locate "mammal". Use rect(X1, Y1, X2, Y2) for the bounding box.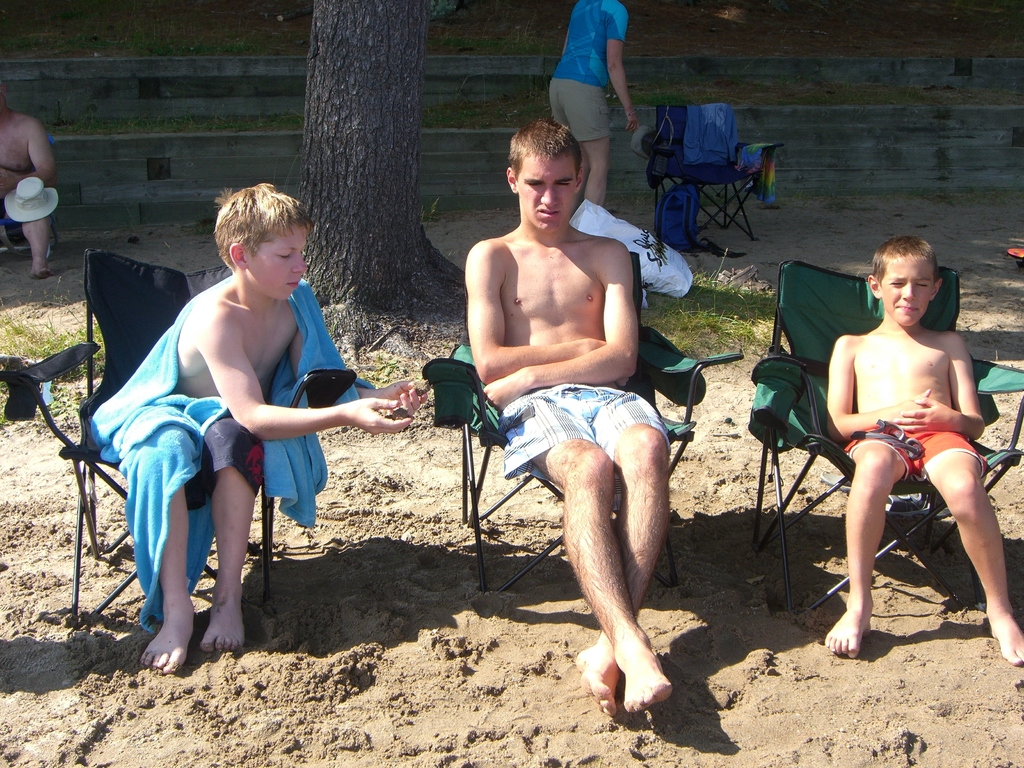
rect(118, 205, 358, 644).
